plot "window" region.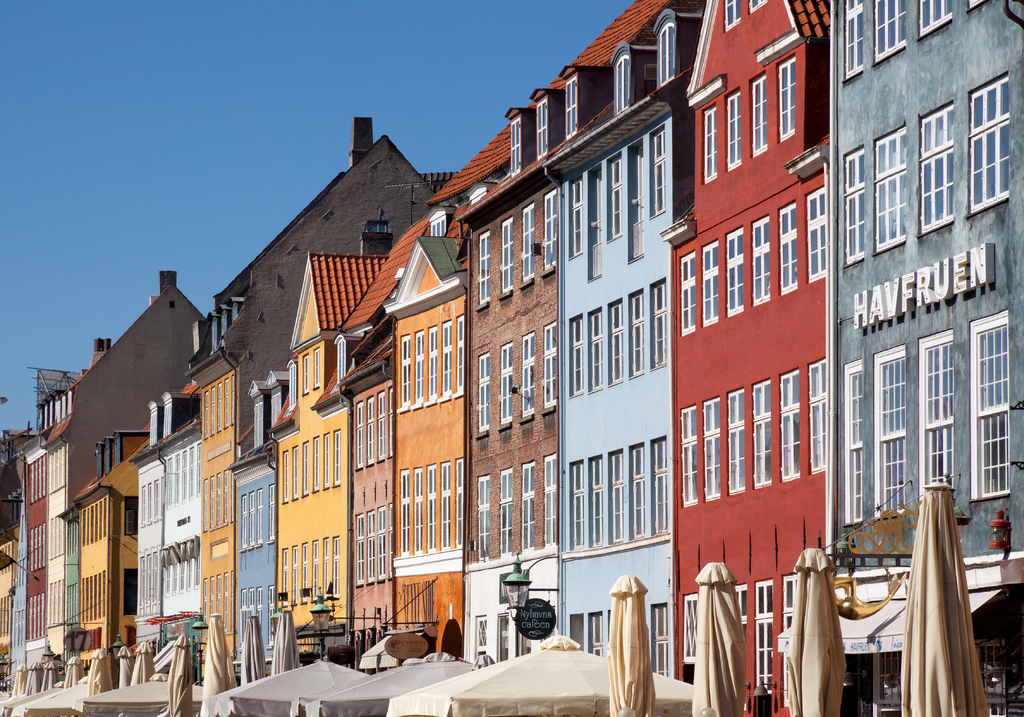
Plotted at 532, 99, 545, 156.
